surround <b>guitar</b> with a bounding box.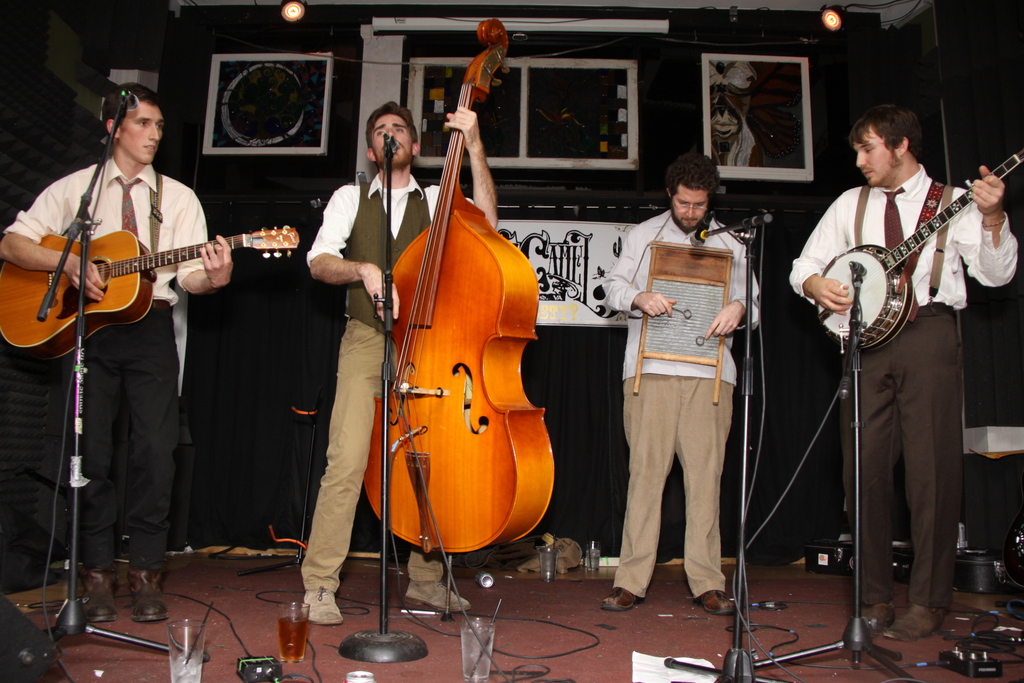
{"left": 0, "top": 215, "right": 305, "bottom": 368}.
